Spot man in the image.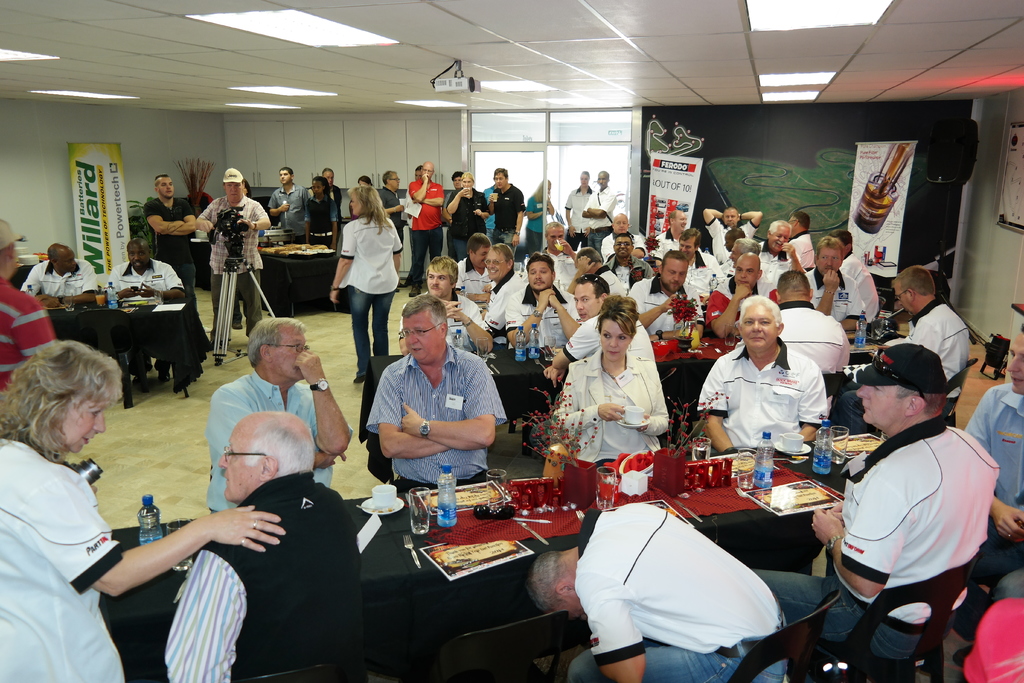
man found at box=[959, 325, 1023, 668].
